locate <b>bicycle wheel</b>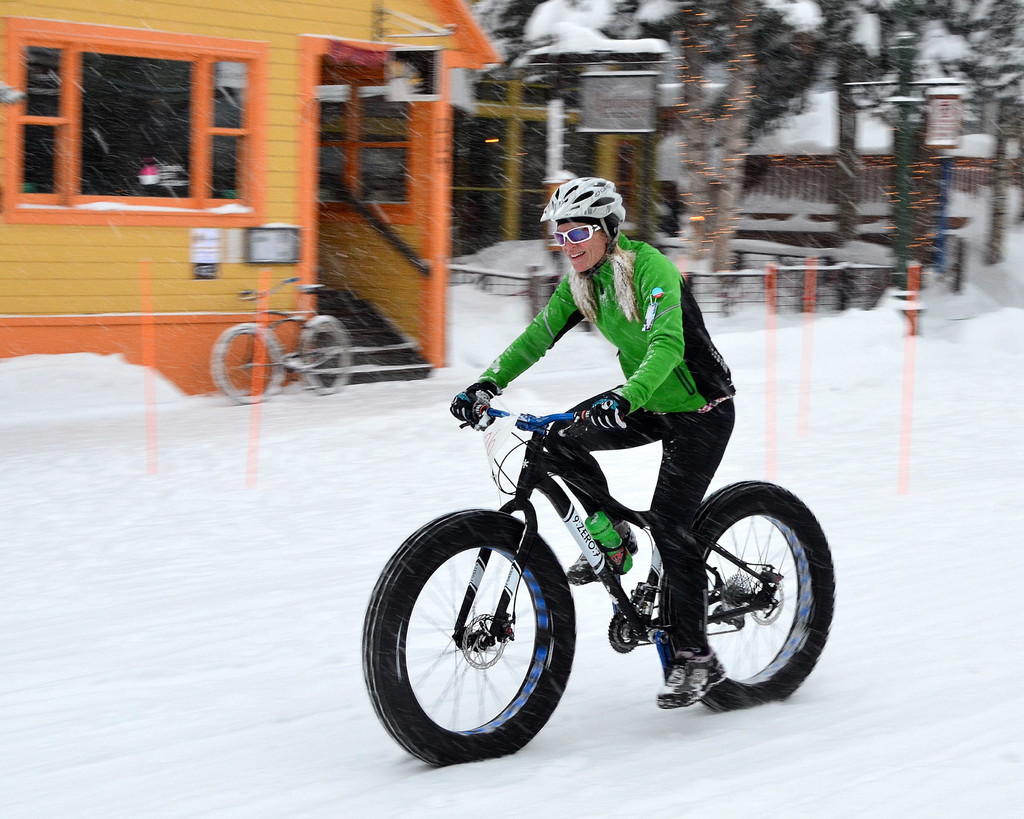
region(210, 320, 289, 408)
